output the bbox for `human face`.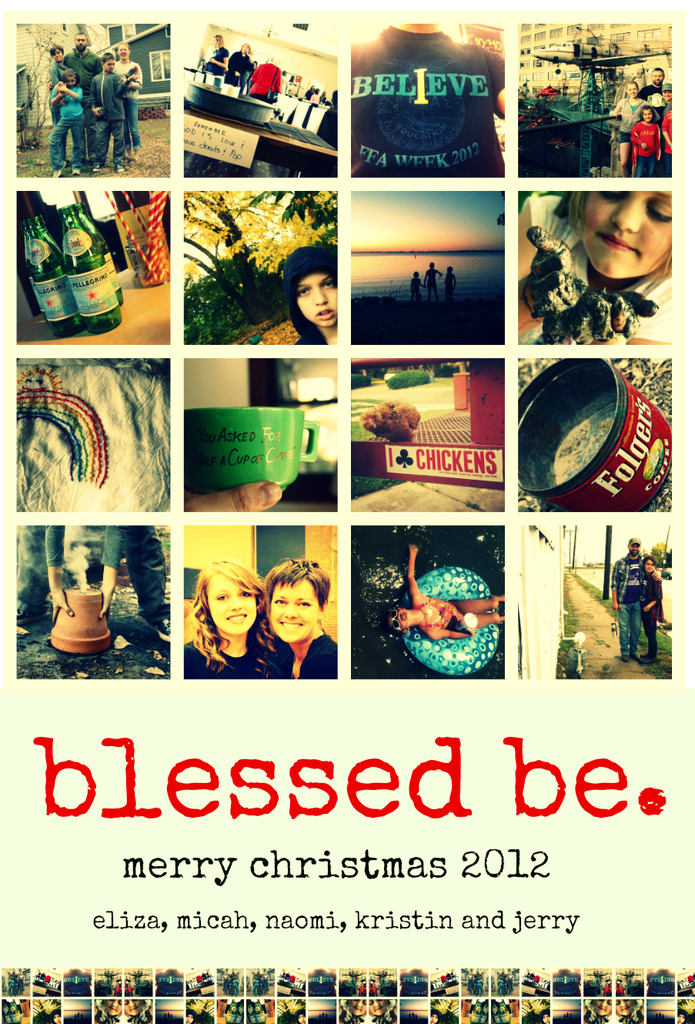
[647,564,653,571].
